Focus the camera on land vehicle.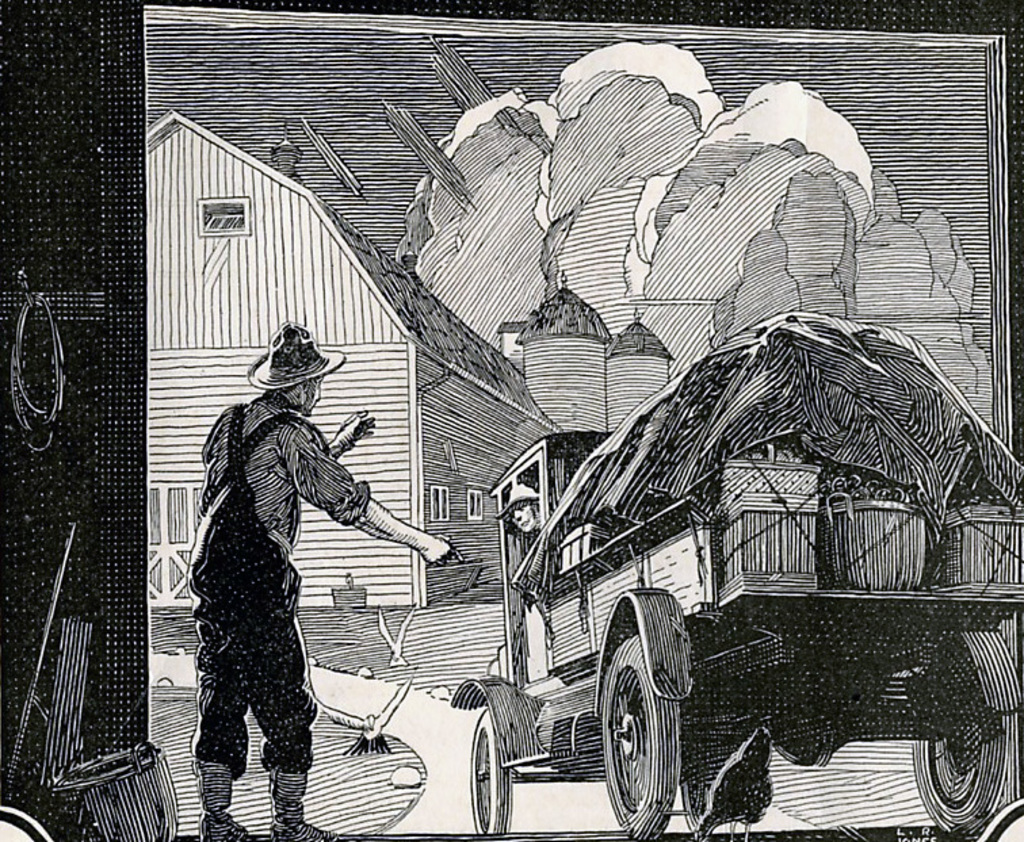
Focus region: [444,302,1023,841].
